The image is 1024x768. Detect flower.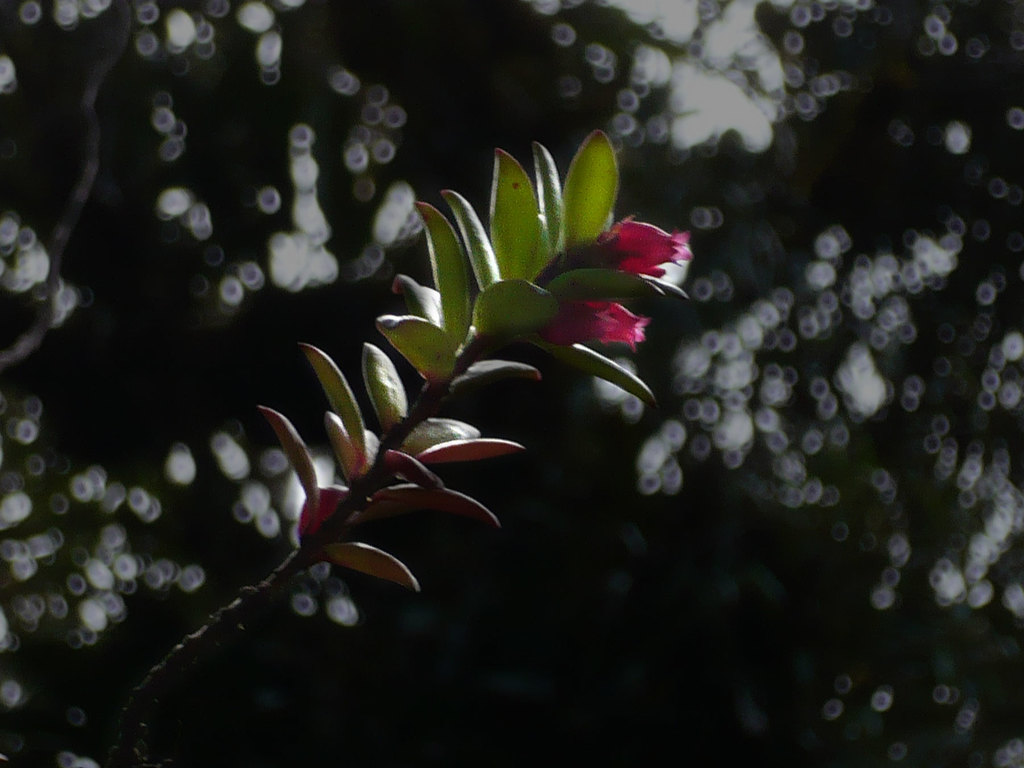
Detection: [left=547, top=218, right=692, bottom=280].
